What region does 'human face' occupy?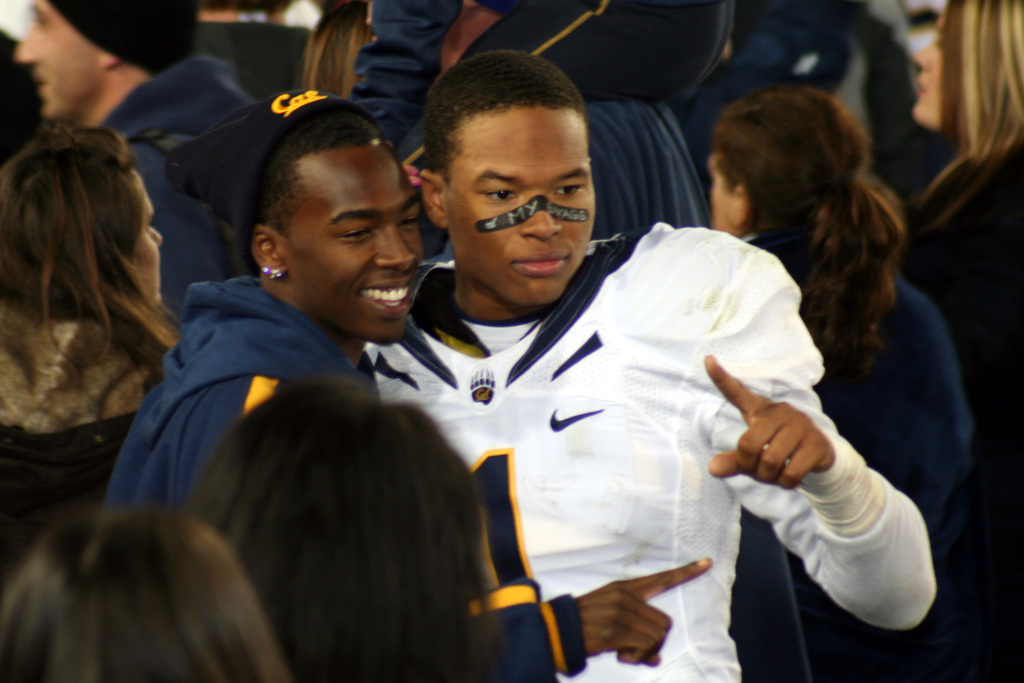
box(452, 101, 595, 306).
